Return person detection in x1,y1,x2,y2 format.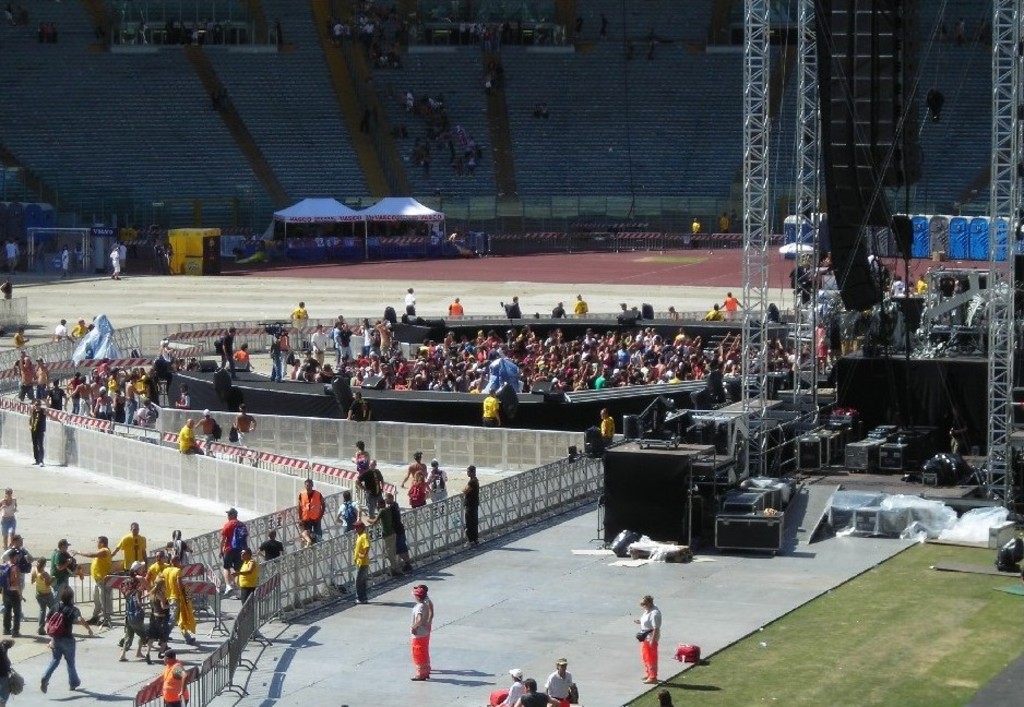
546,654,584,706.
